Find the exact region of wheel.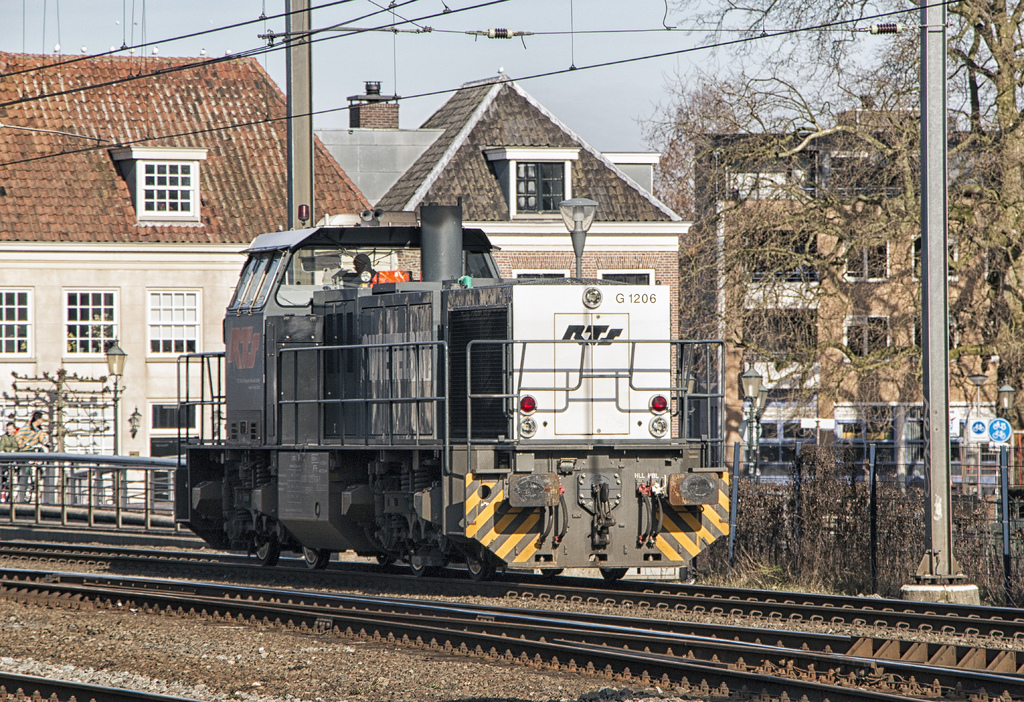
Exact region: 540, 567, 563, 579.
